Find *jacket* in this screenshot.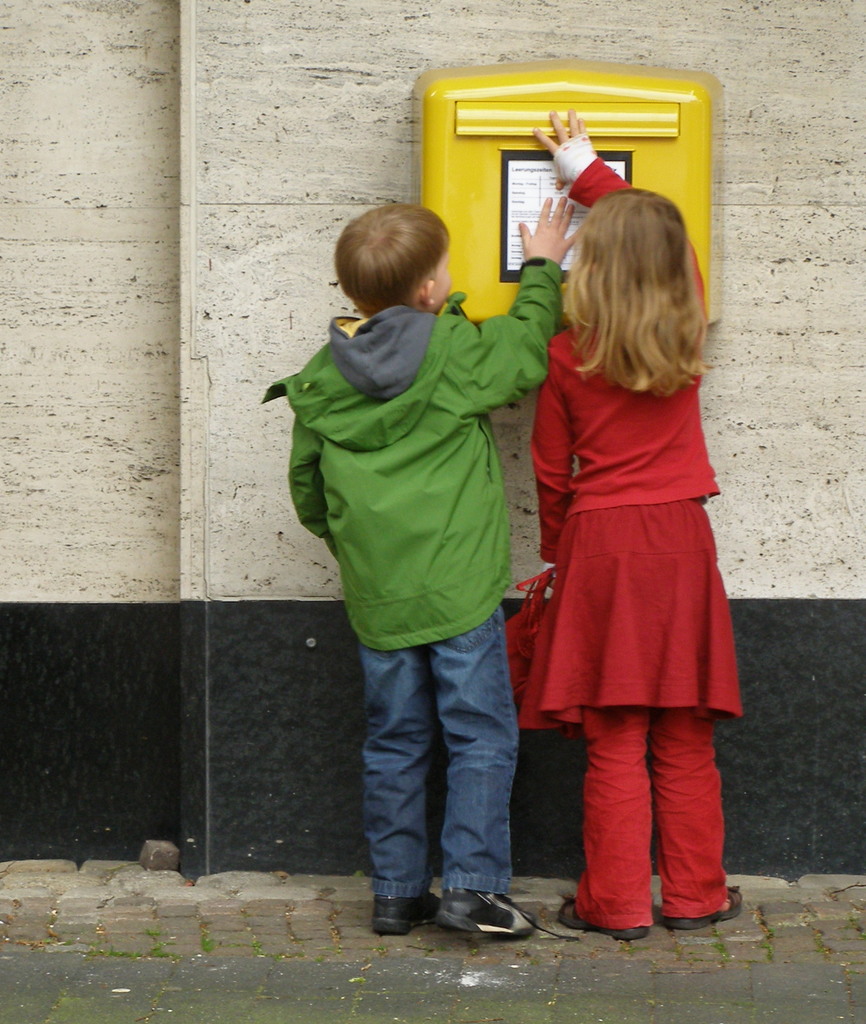
The bounding box for *jacket* is 280/255/543/632.
